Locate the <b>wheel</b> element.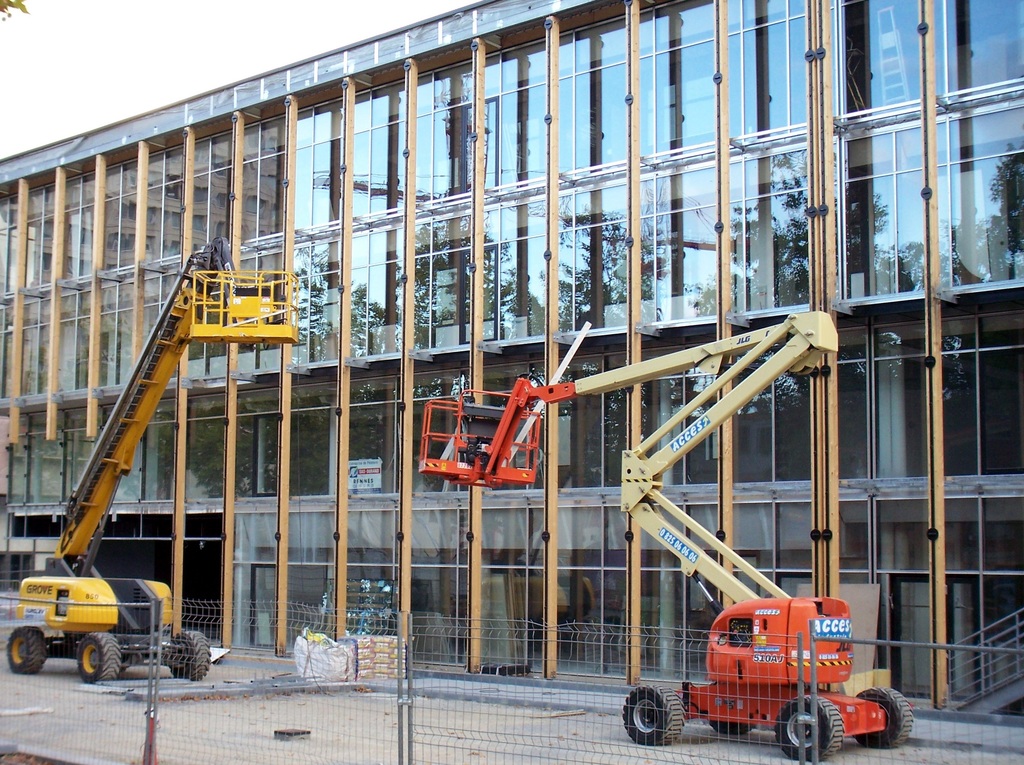
Element bbox: [777,693,842,764].
